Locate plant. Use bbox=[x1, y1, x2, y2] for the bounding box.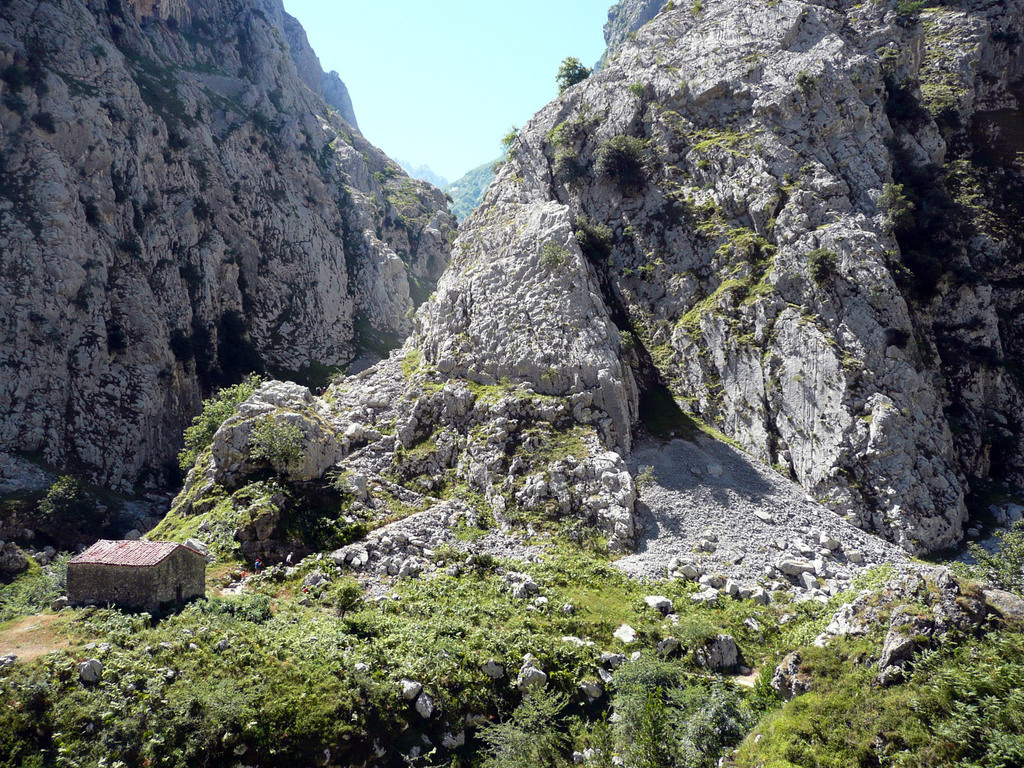
bbox=[810, 247, 838, 284].
